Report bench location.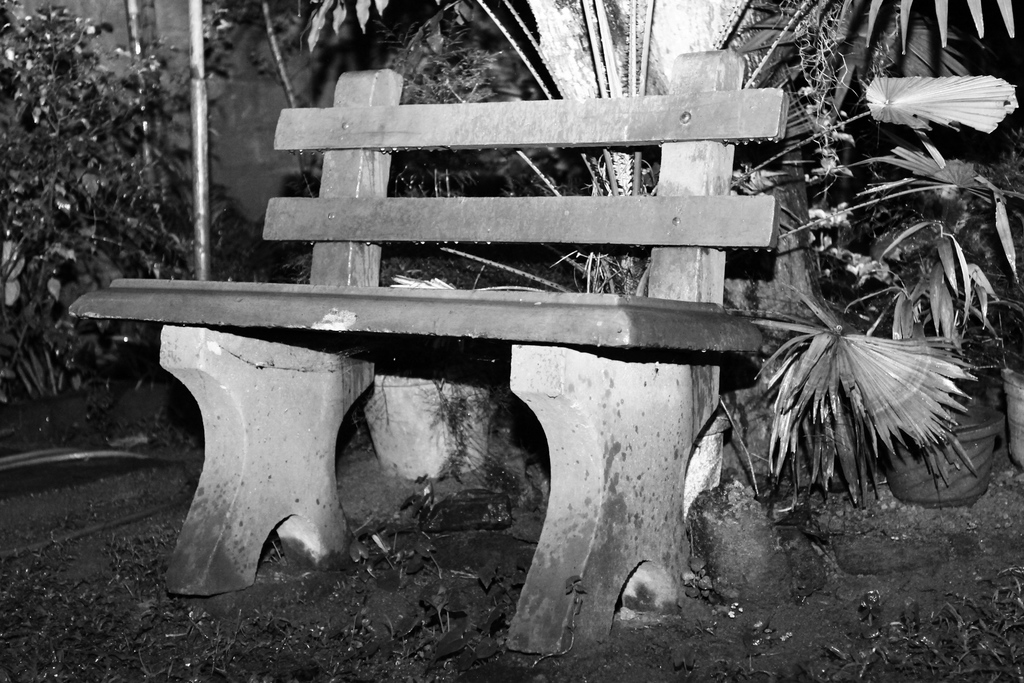
Report: 133,122,890,660.
